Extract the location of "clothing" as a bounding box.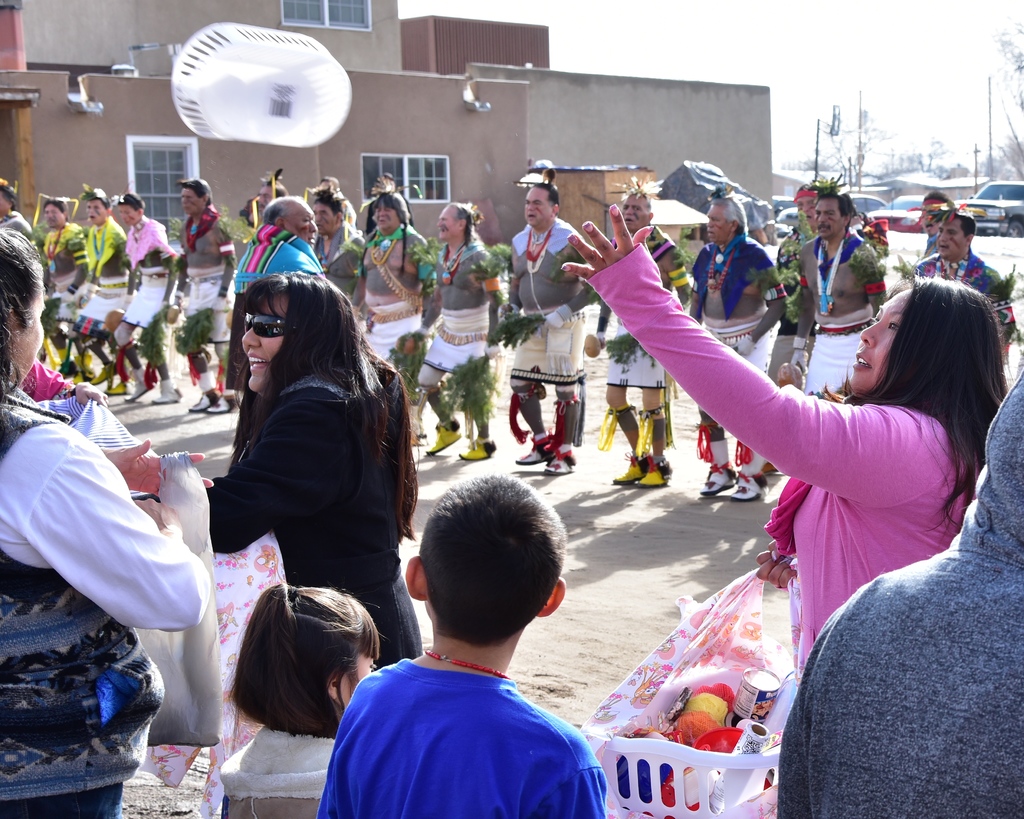
Rect(221, 229, 332, 395).
